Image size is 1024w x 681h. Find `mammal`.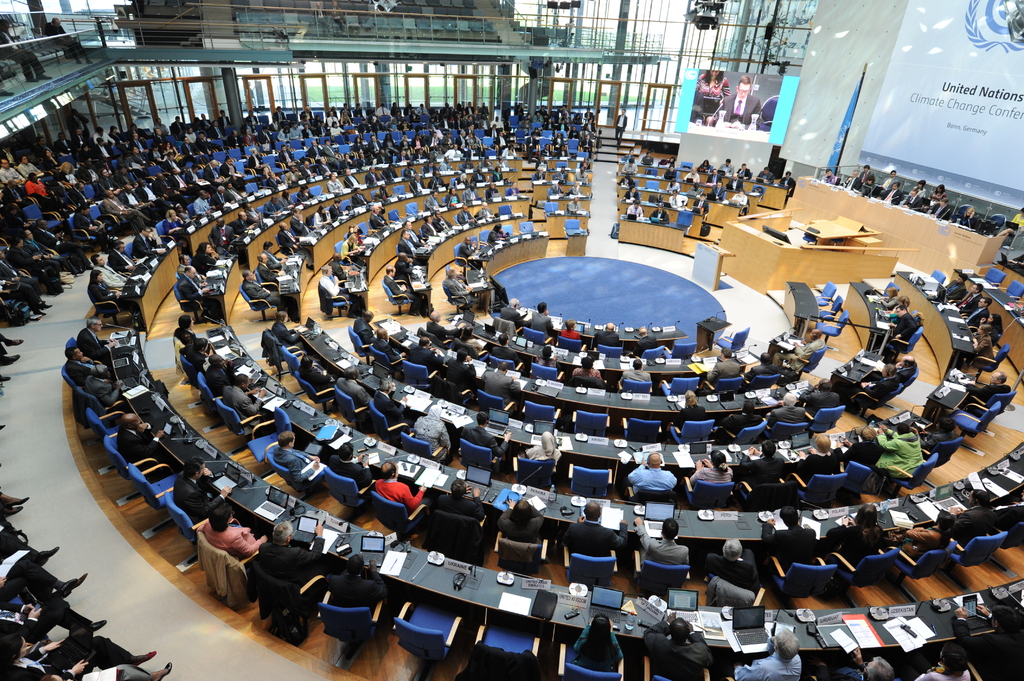
0,559,88,605.
